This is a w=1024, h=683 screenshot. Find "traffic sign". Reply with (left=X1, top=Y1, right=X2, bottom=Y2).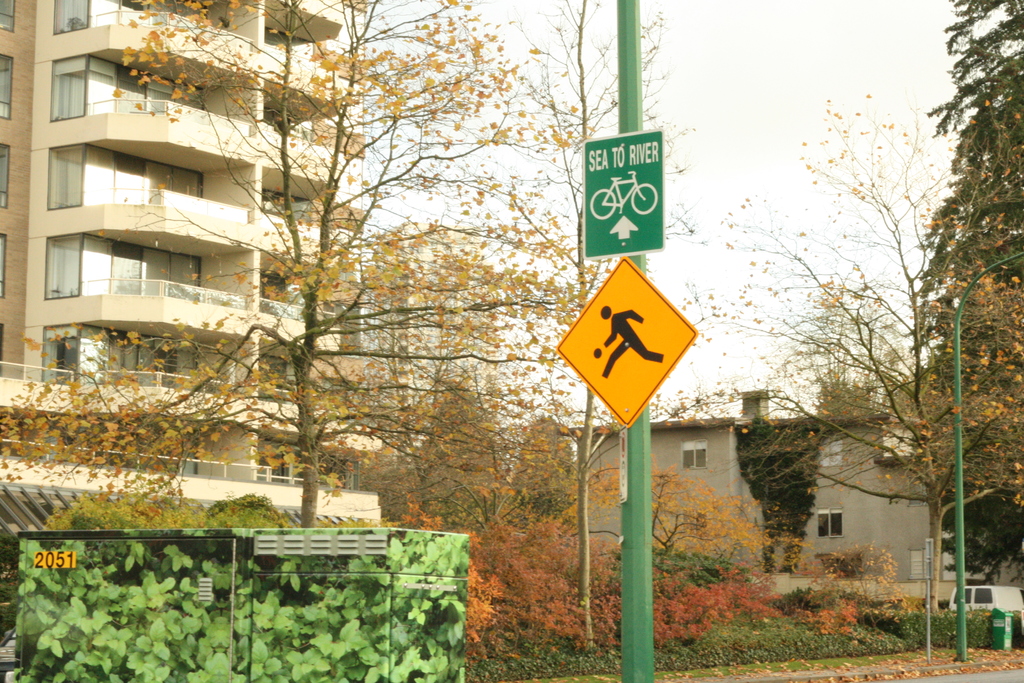
(left=577, top=131, right=664, bottom=253).
